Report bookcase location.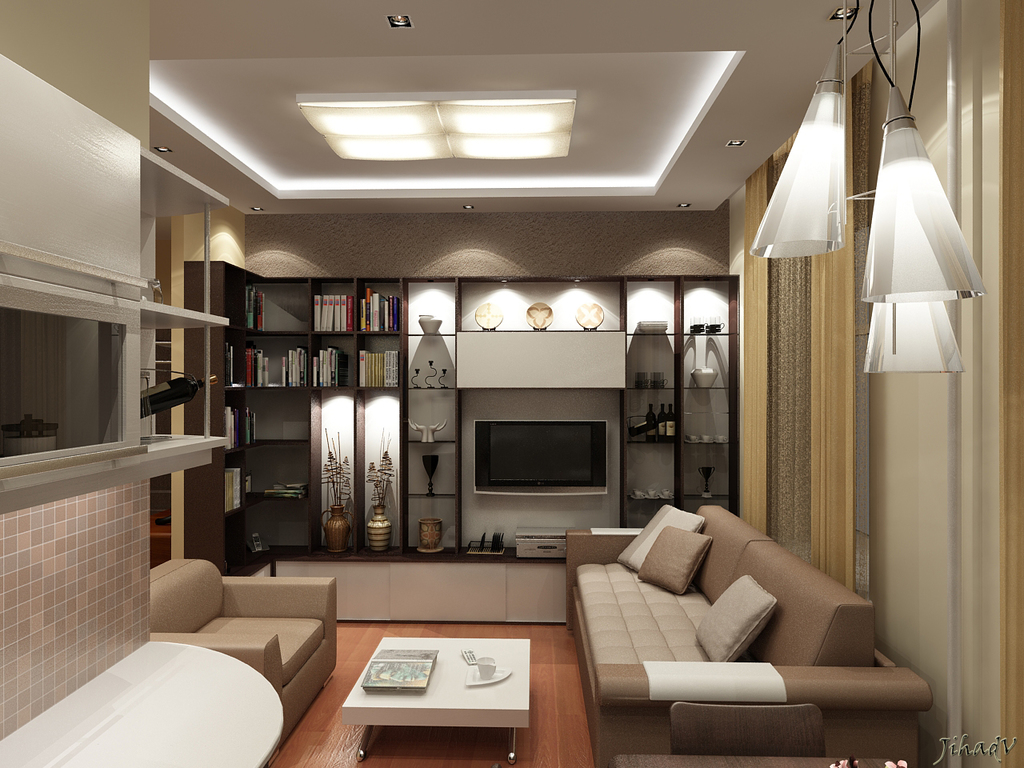
Report: x1=211 y1=266 x2=441 y2=461.
